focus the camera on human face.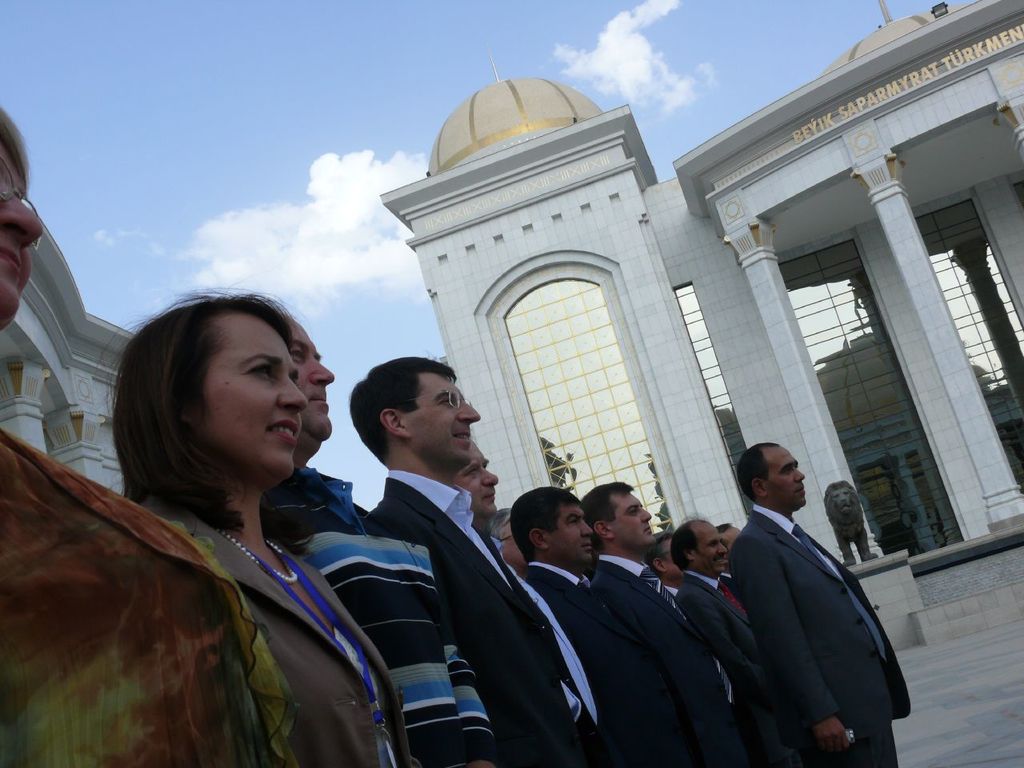
Focus region: <bbox>693, 522, 726, 574</bbox>.
